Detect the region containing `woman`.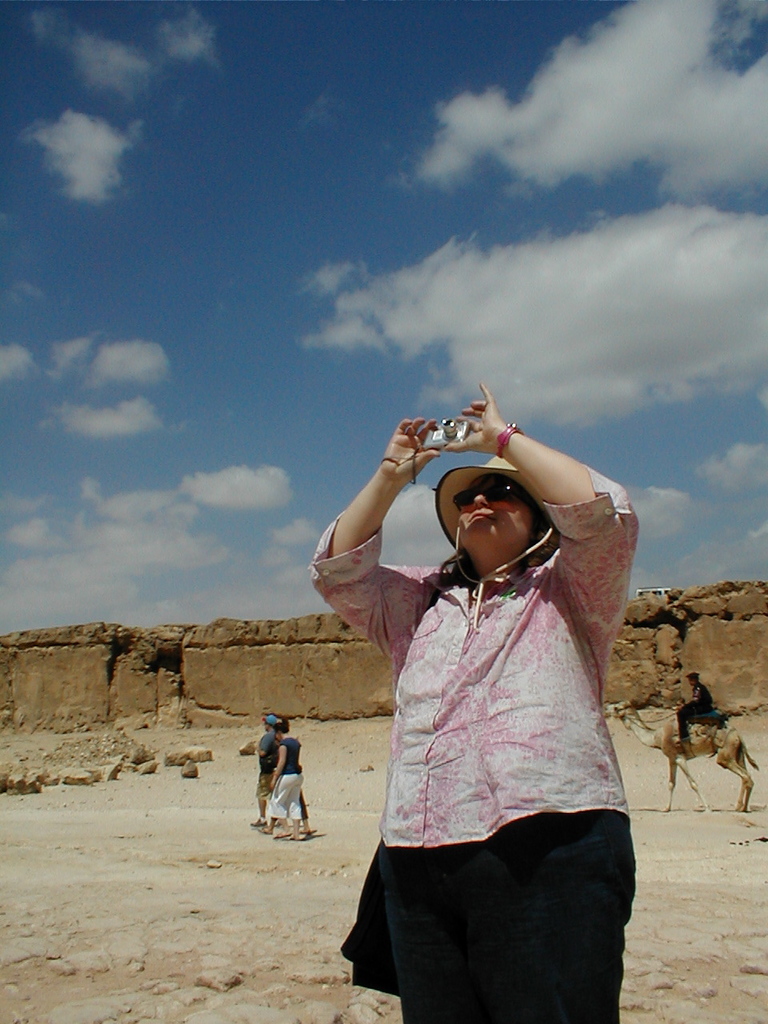
bbox=(305, 347, 657, 1014).
